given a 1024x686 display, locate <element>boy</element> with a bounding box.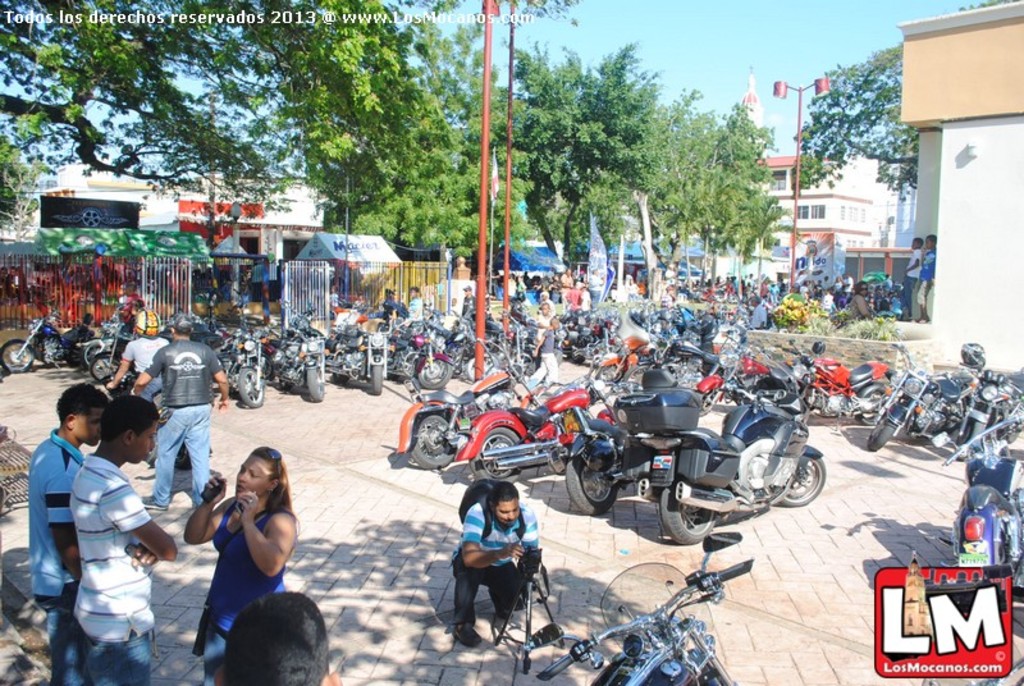
Located: locate(326, 285, 337, 308).
